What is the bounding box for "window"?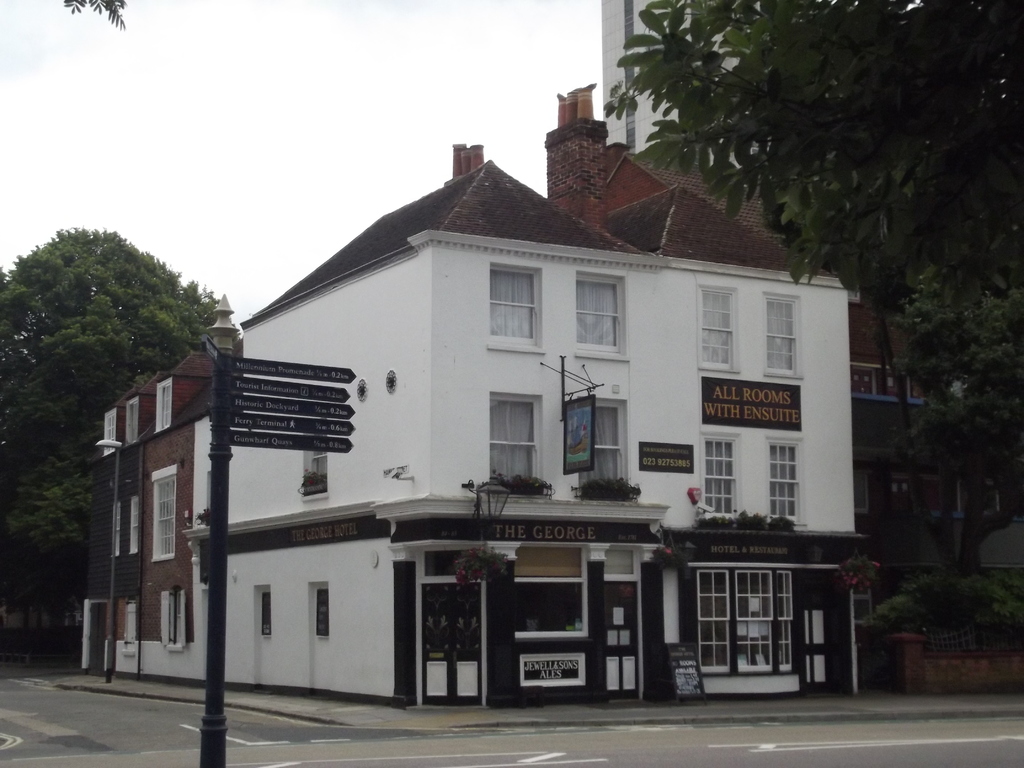
box(155, 376, 171, 435).
